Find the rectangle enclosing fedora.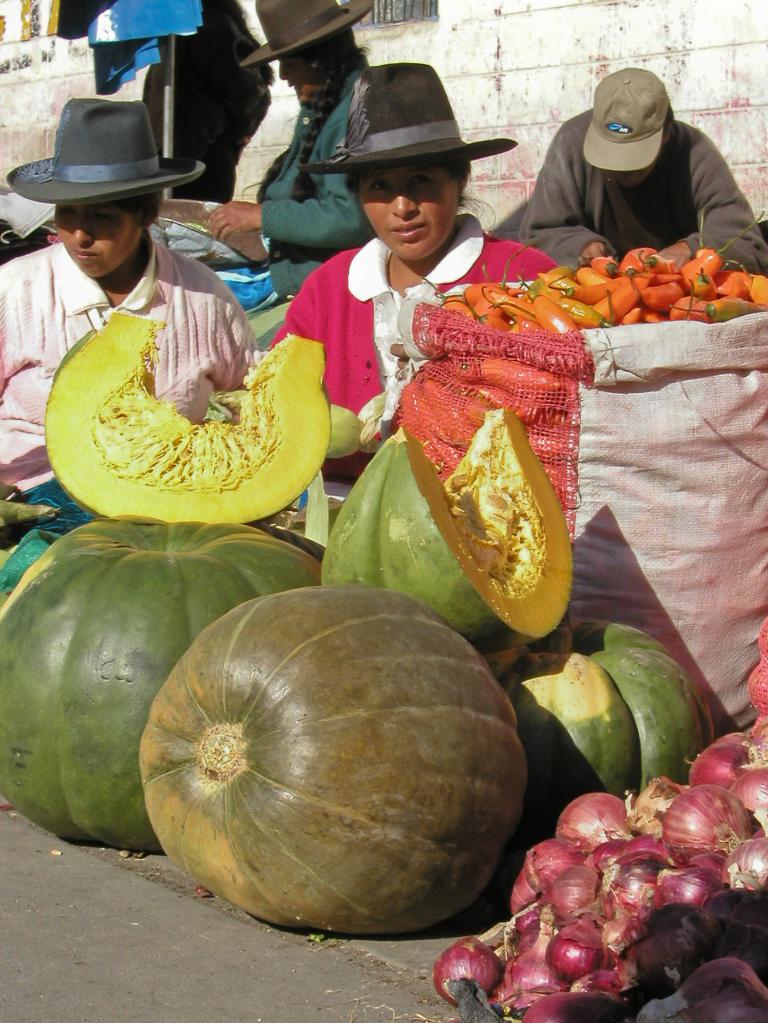
l=0, t=91, r=209, b=203.
